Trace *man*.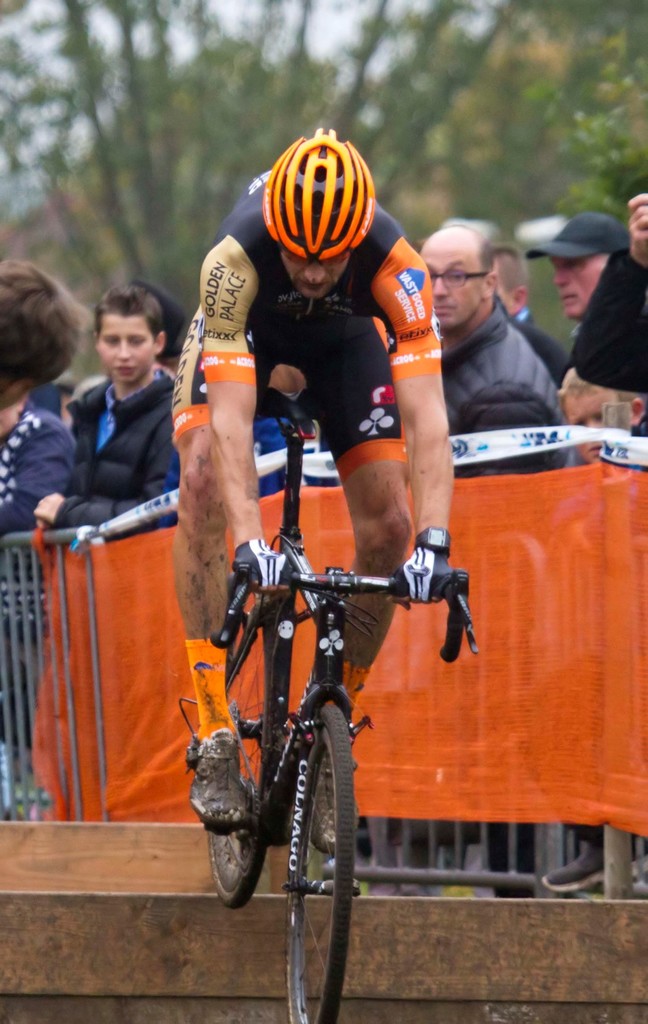
Traced to region(174, 130, 457, 854).
